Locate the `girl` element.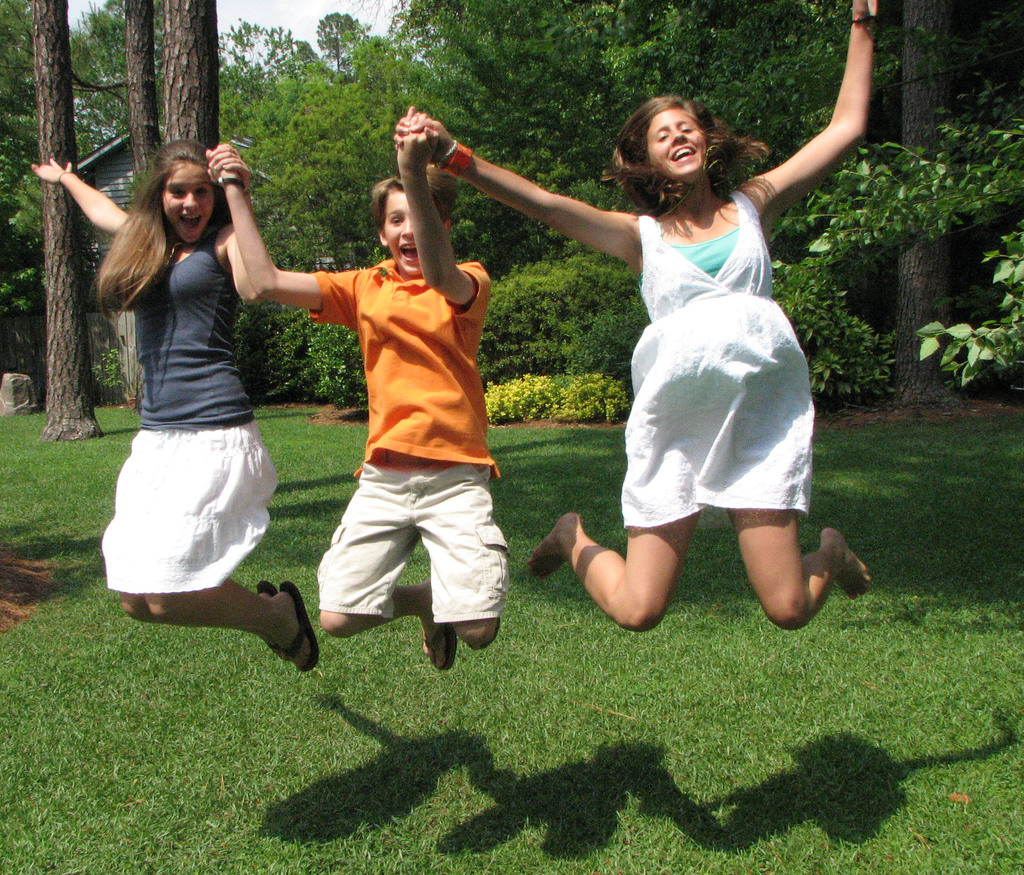
Element bbox: [394,0,879,629].
